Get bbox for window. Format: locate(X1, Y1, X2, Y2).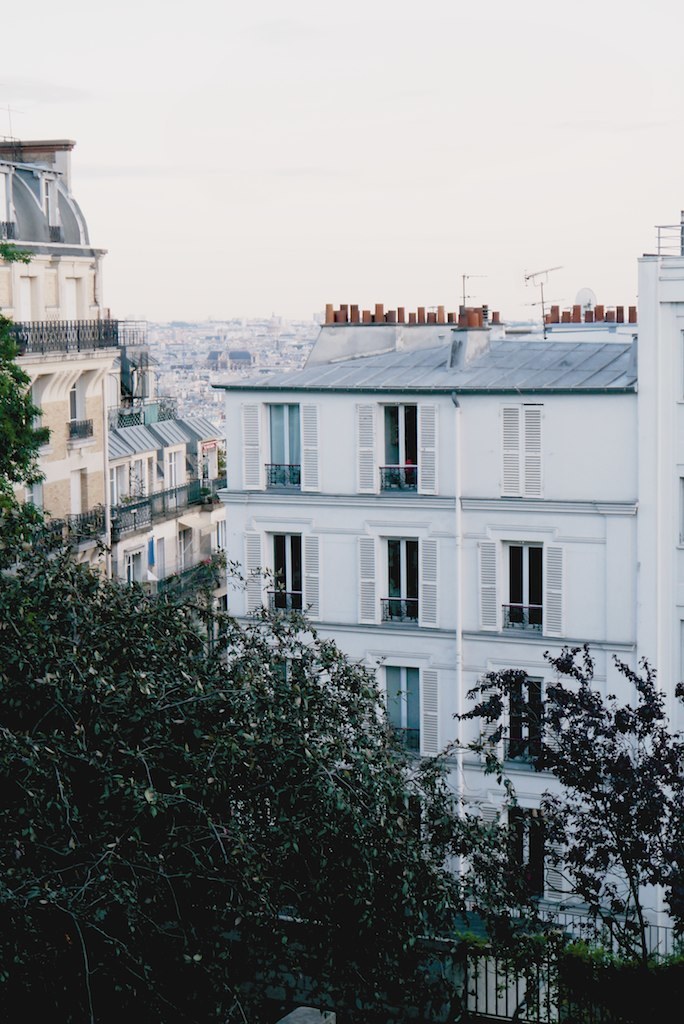
locate(507, 810, 546, 902).
